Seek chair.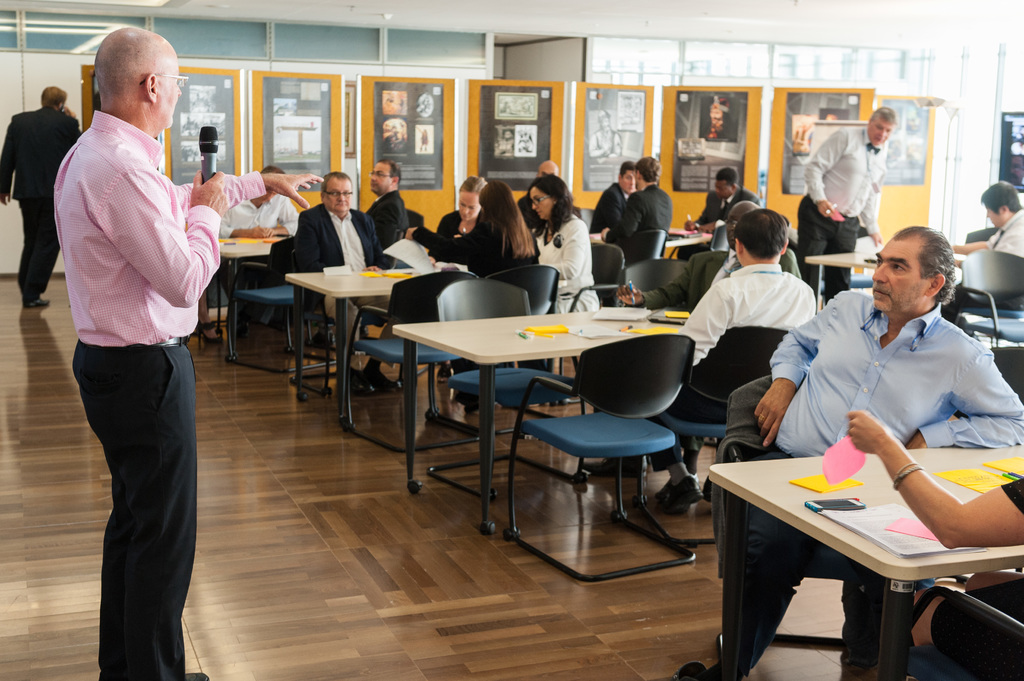
region(430, 264, 561, 440).
